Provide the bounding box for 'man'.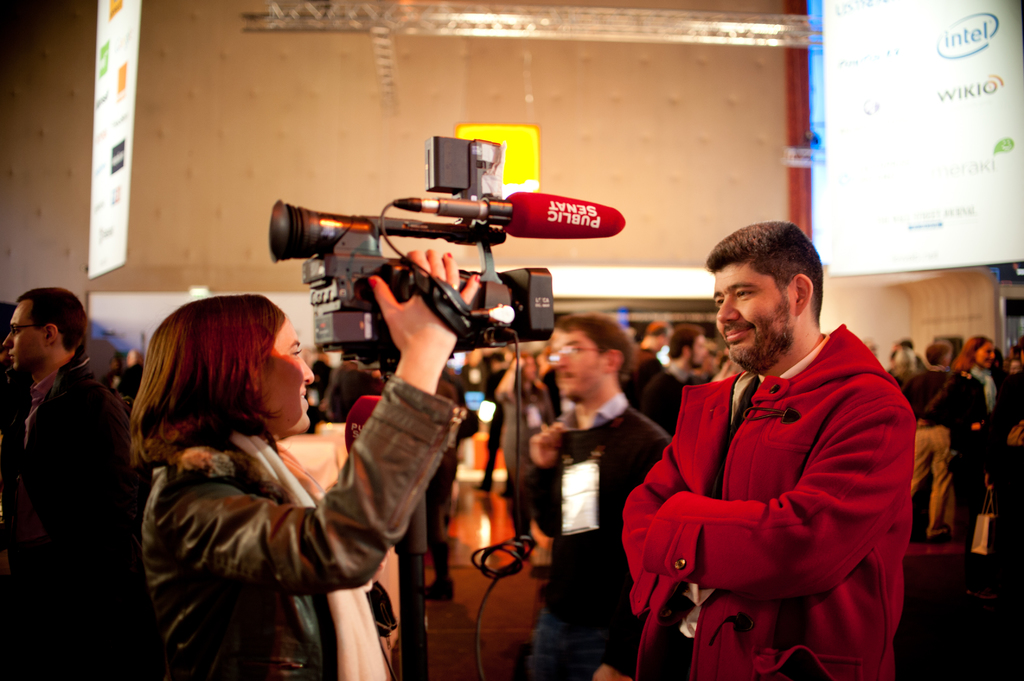
left=636, top=323, right=711, bottom=436.
